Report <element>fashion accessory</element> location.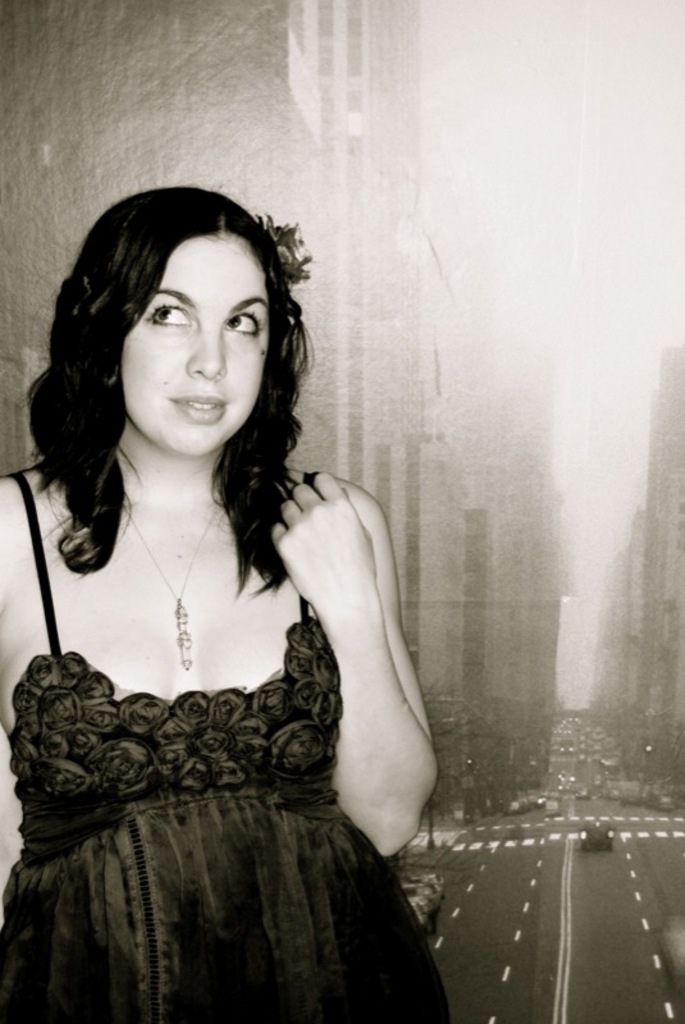
Report: [left=120, top=484, right=234, bottom=672].
